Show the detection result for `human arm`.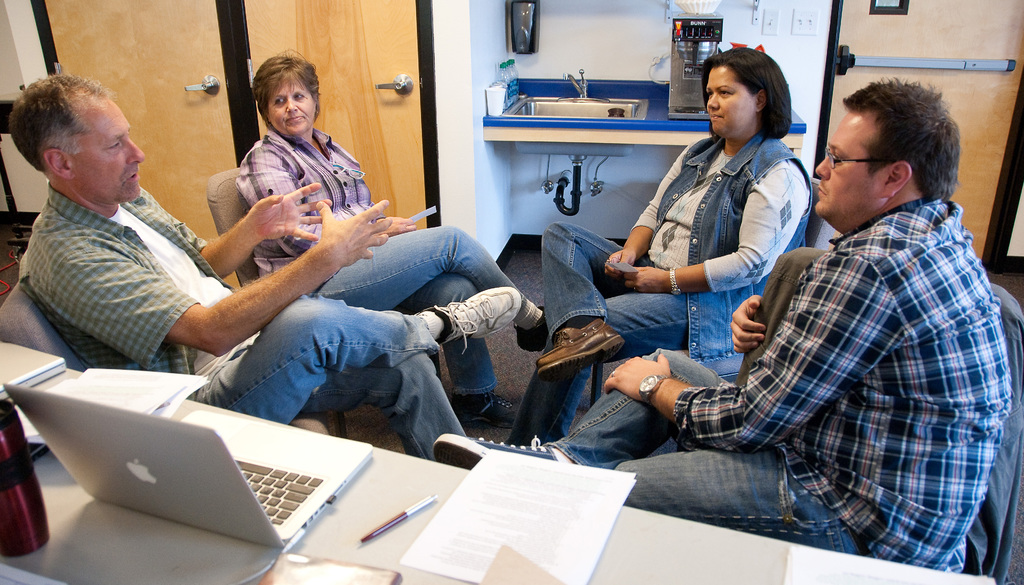
box=[621, 169, 801, 292].
